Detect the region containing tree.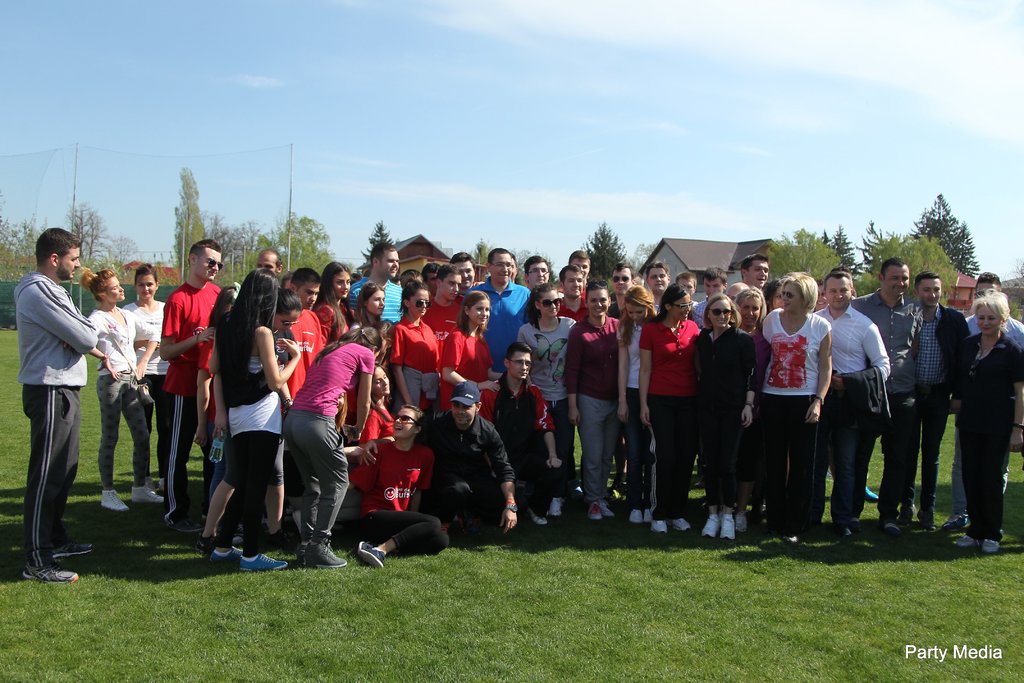
bbox=(513, 246, 532, 283).
